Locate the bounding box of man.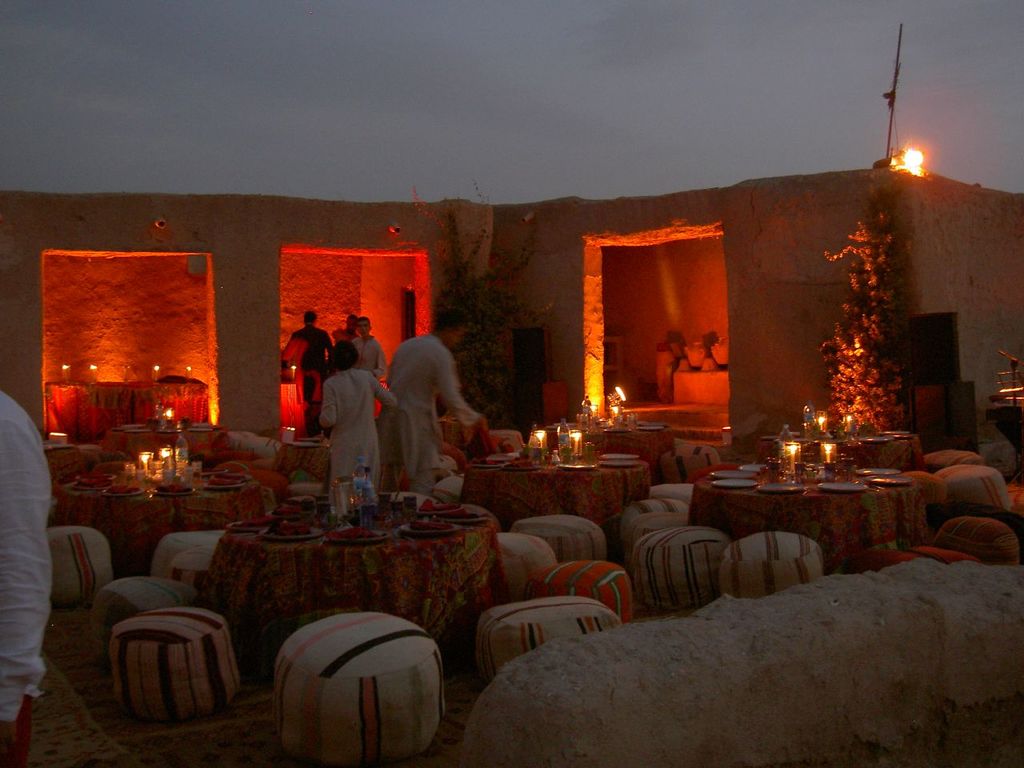
Bounding box: rect(297, 308, 331, 394).
